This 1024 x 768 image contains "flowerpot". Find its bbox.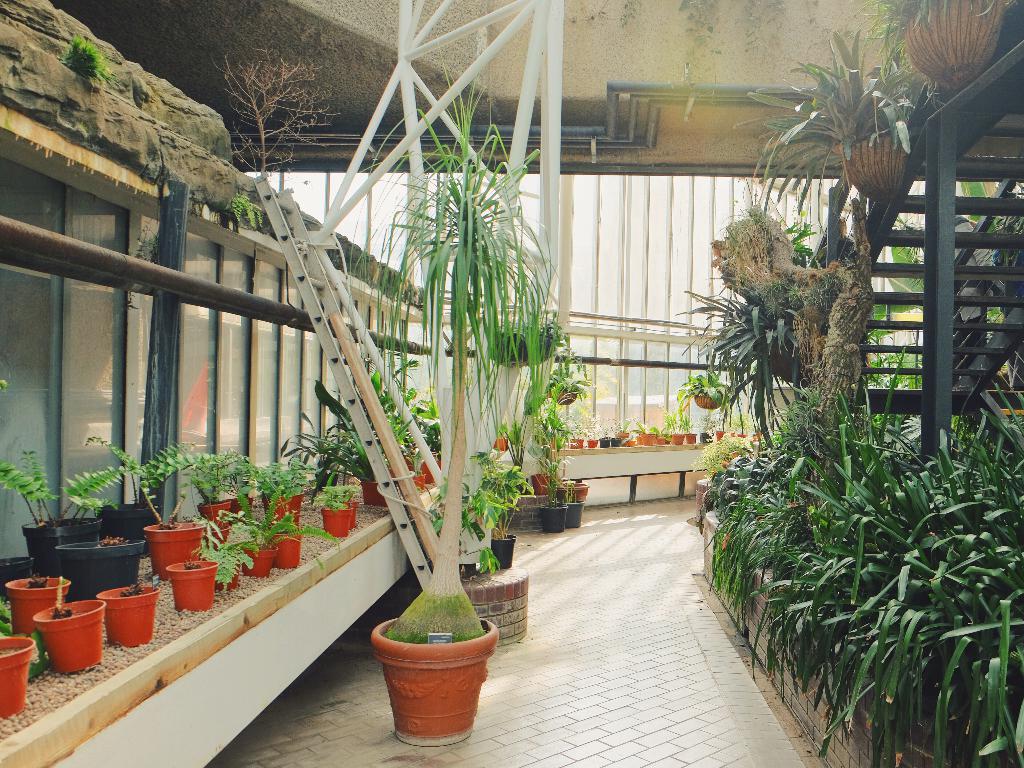
l=420, t=455, r=440, b=484.
